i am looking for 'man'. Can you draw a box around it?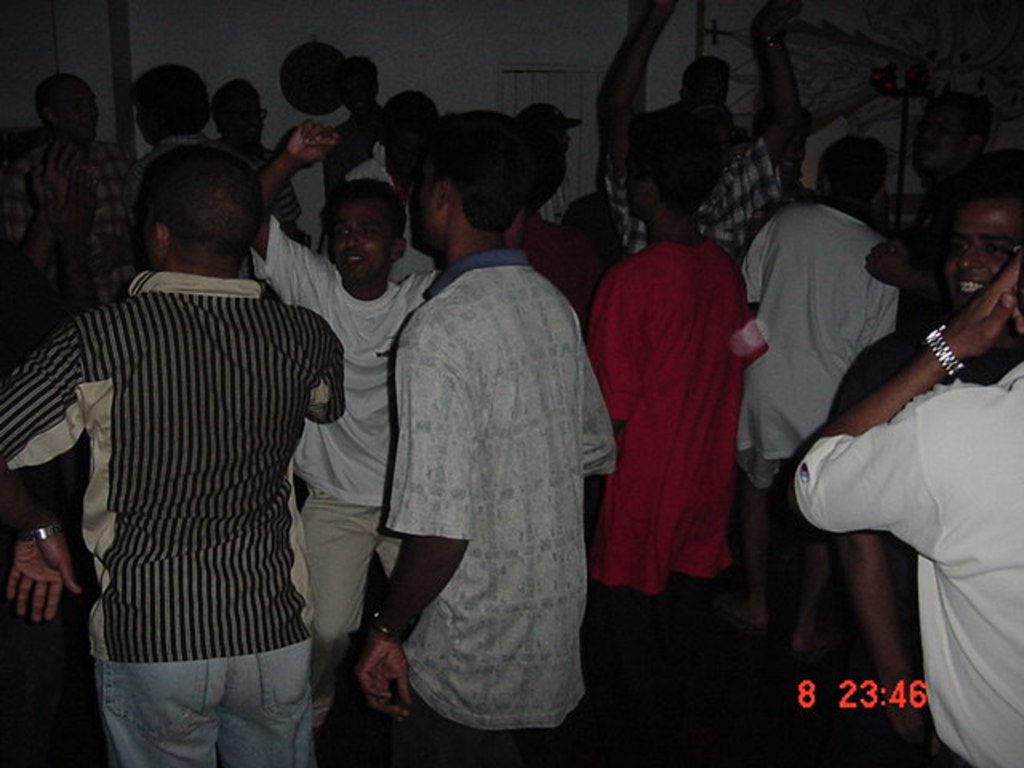
Sure, the bounding box is locate(0, 70, 138, 317).
